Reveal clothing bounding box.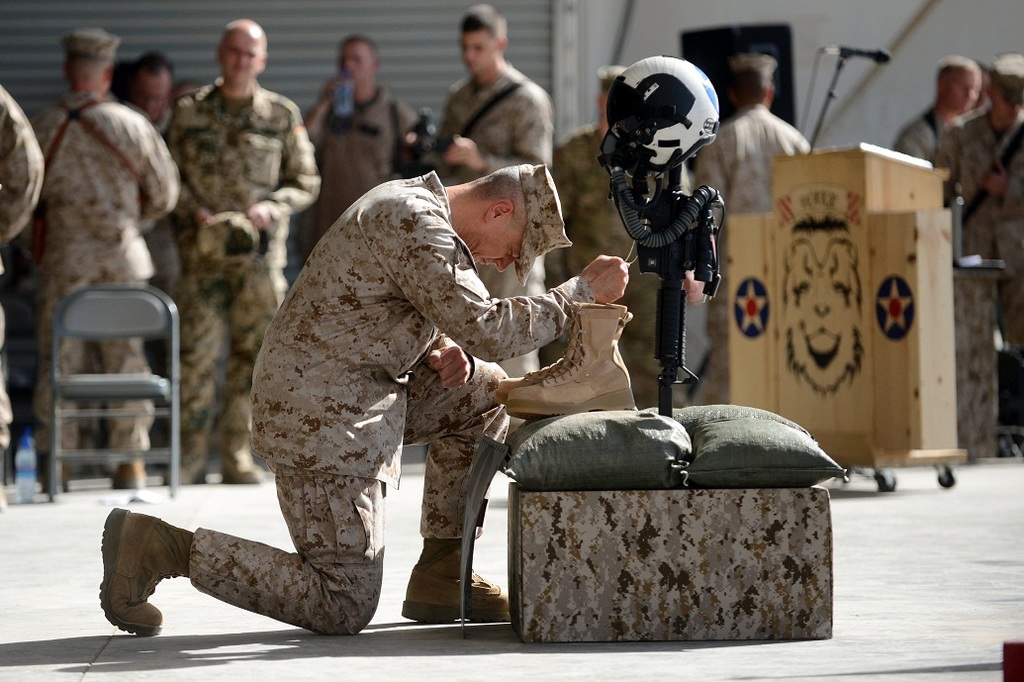
Revealed: [x1=0, y1=95, x2=47, y2=479].
